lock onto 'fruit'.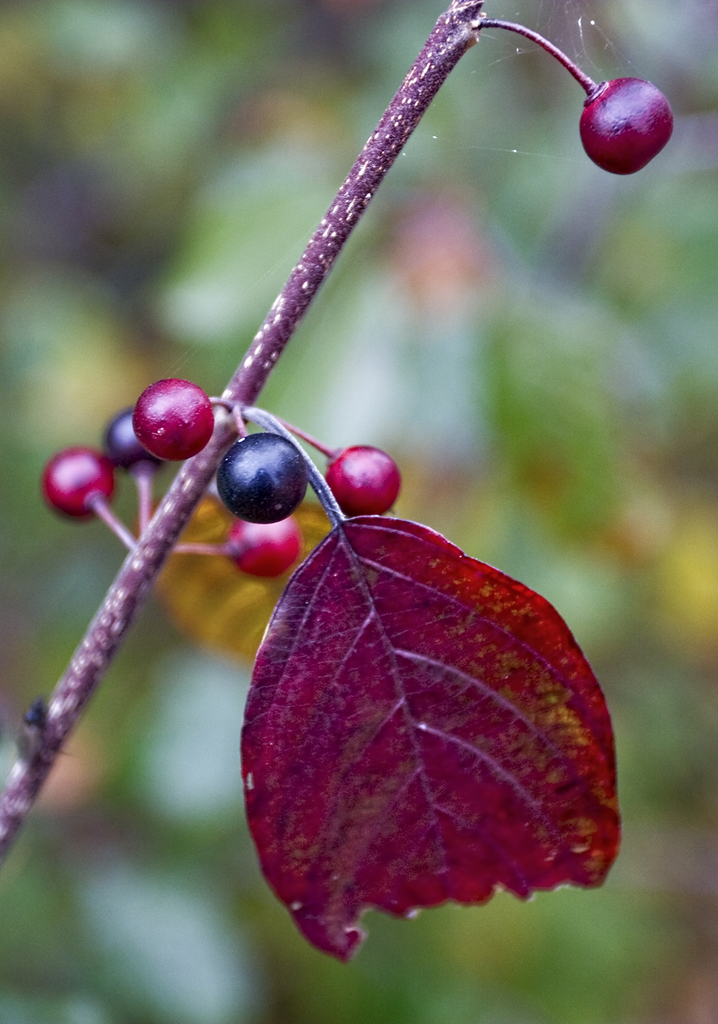
Locked: pyautogui.locateOnScreen(36, 442, 115, 513).
